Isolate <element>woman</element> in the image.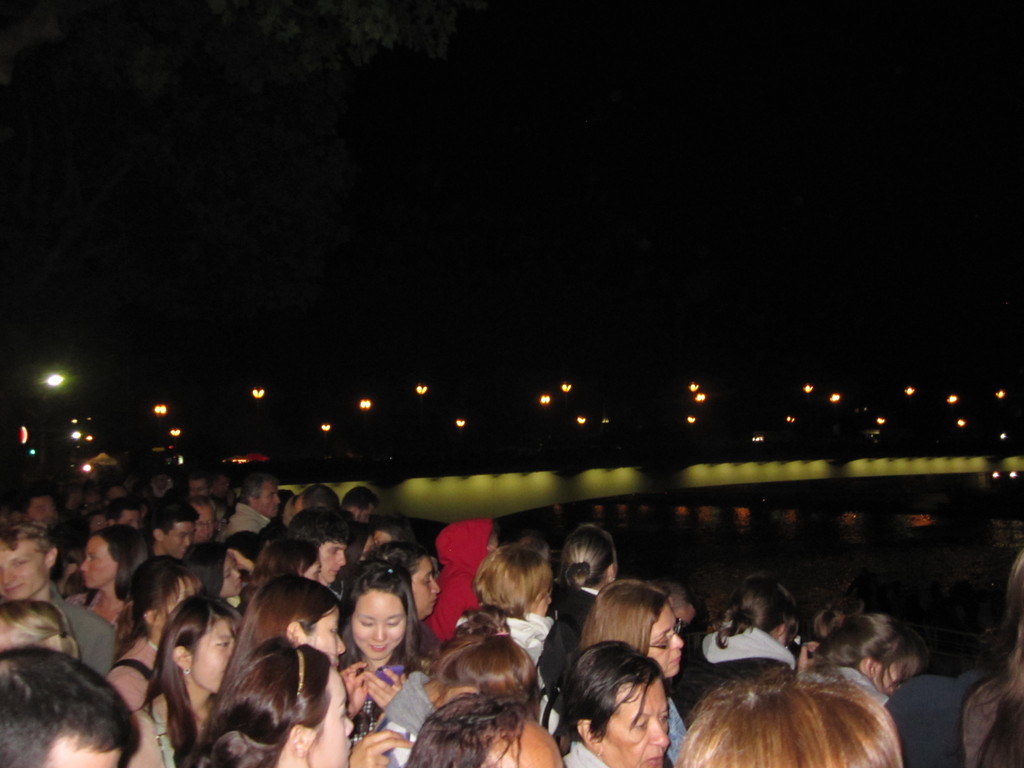
Isolated region: region(52, 525, 149, 637).
